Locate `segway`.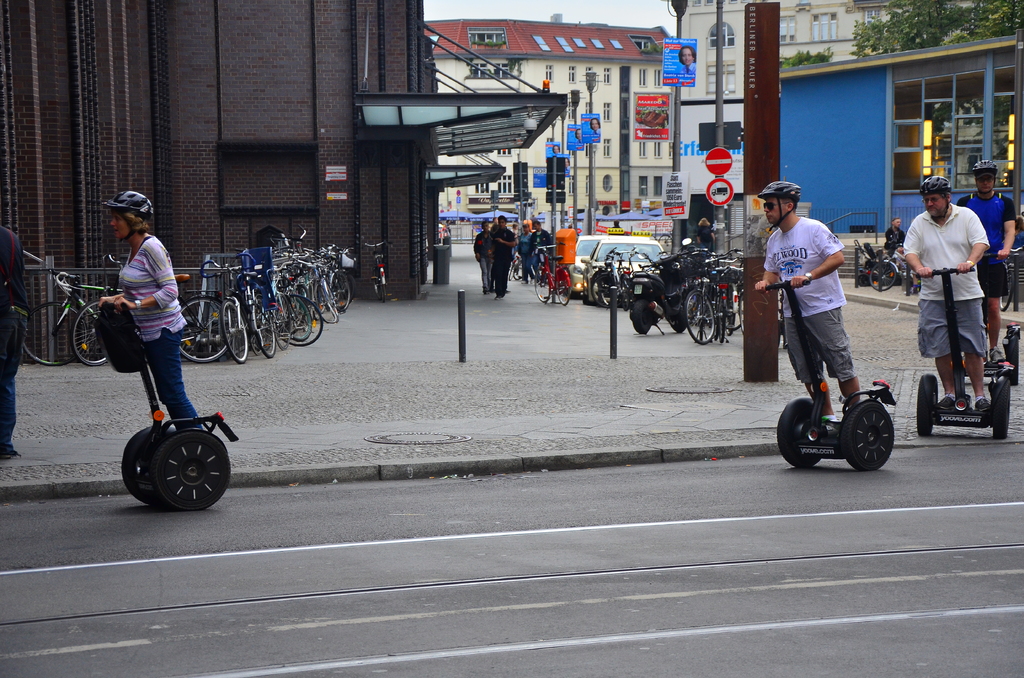
Bounding box: locate(752, 275, 893, 471).
